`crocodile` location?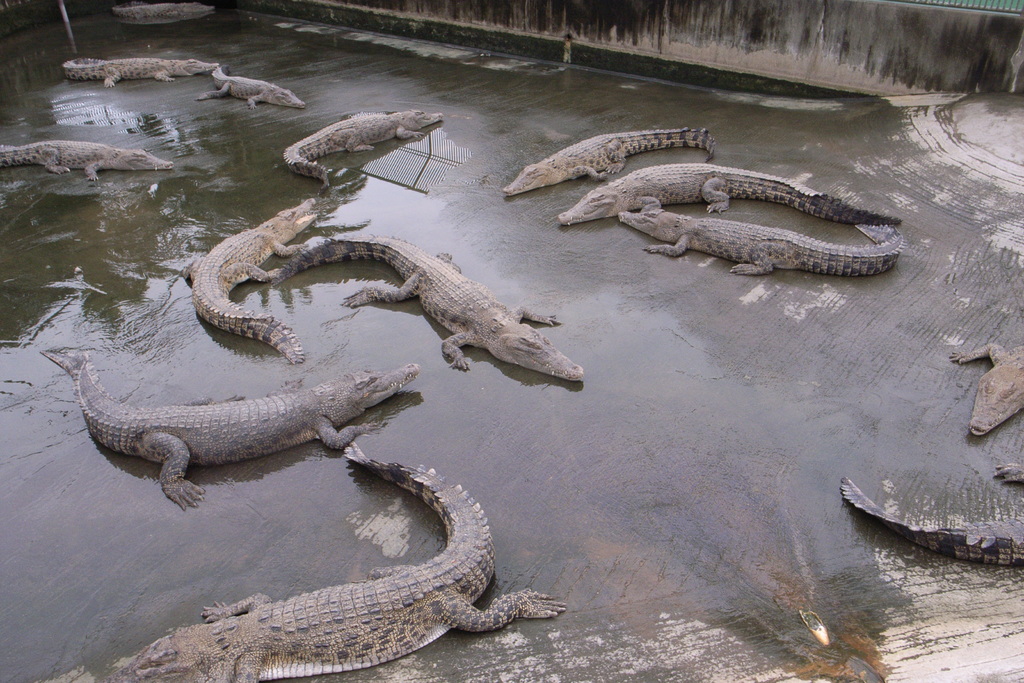
<box>40,350,422,513</box>
